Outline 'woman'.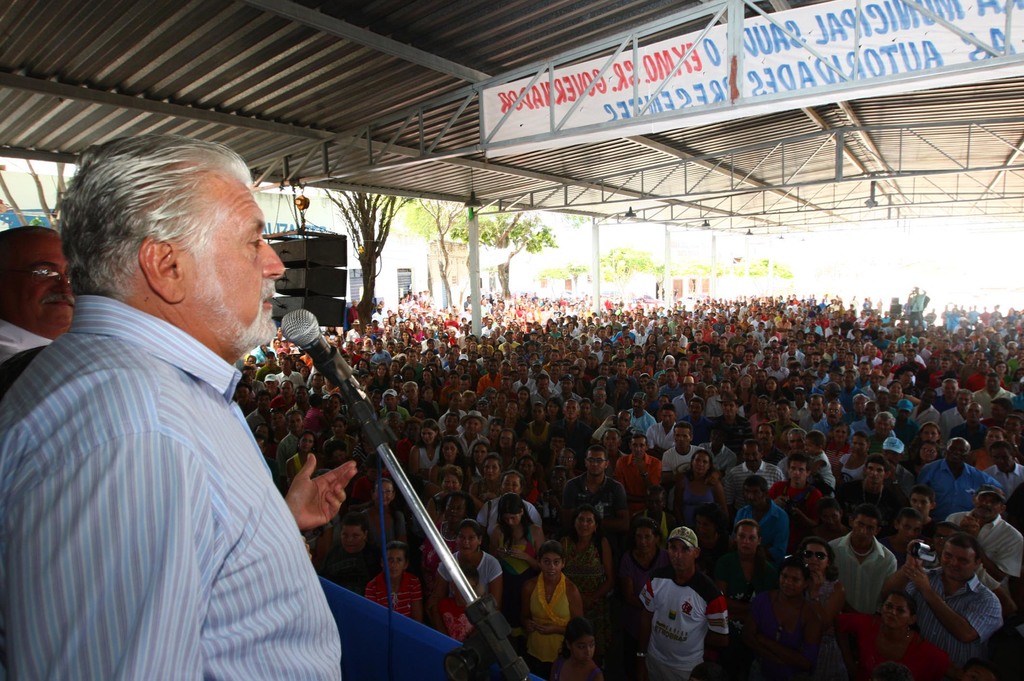
Outline: [792, 537, 849, 607].
